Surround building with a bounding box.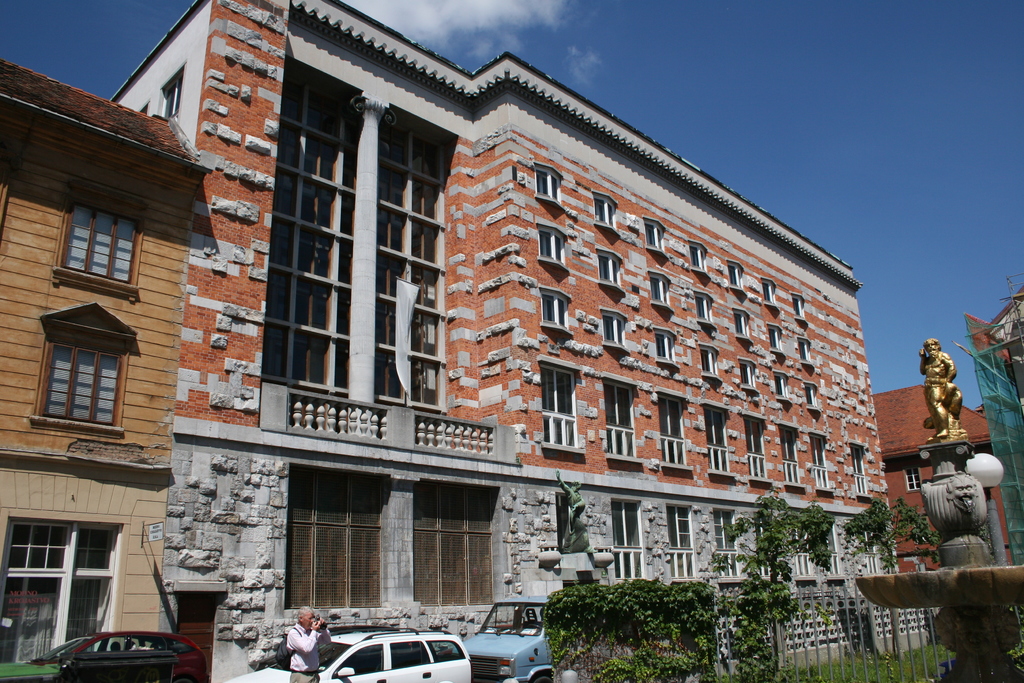
bbox=(869, 379, 1014, 579).
